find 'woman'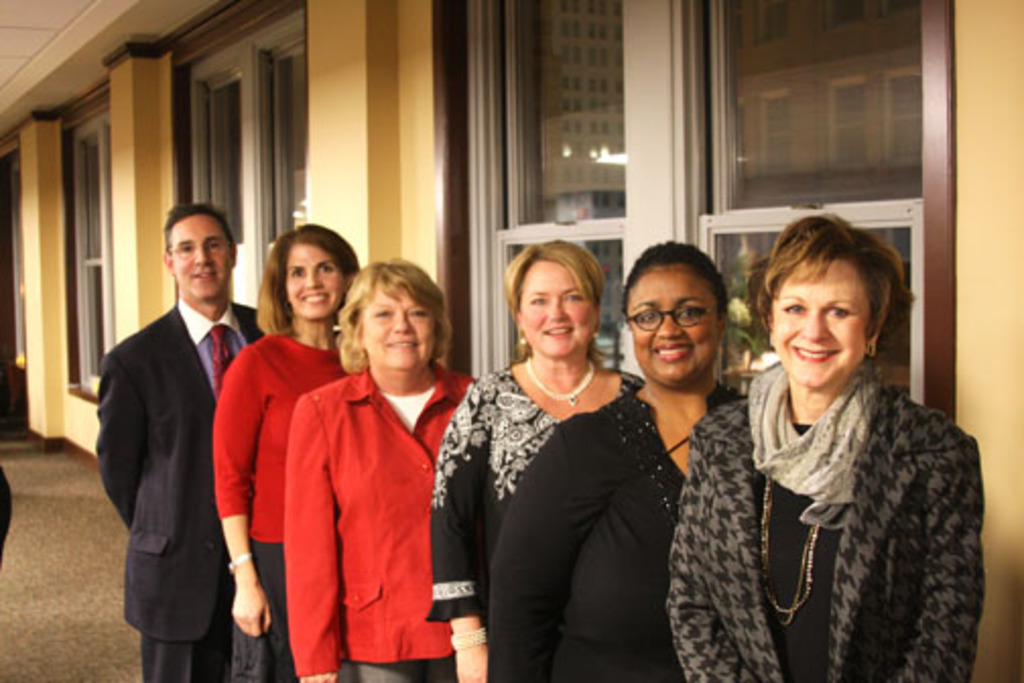
box(207, 226, 366, 681)
